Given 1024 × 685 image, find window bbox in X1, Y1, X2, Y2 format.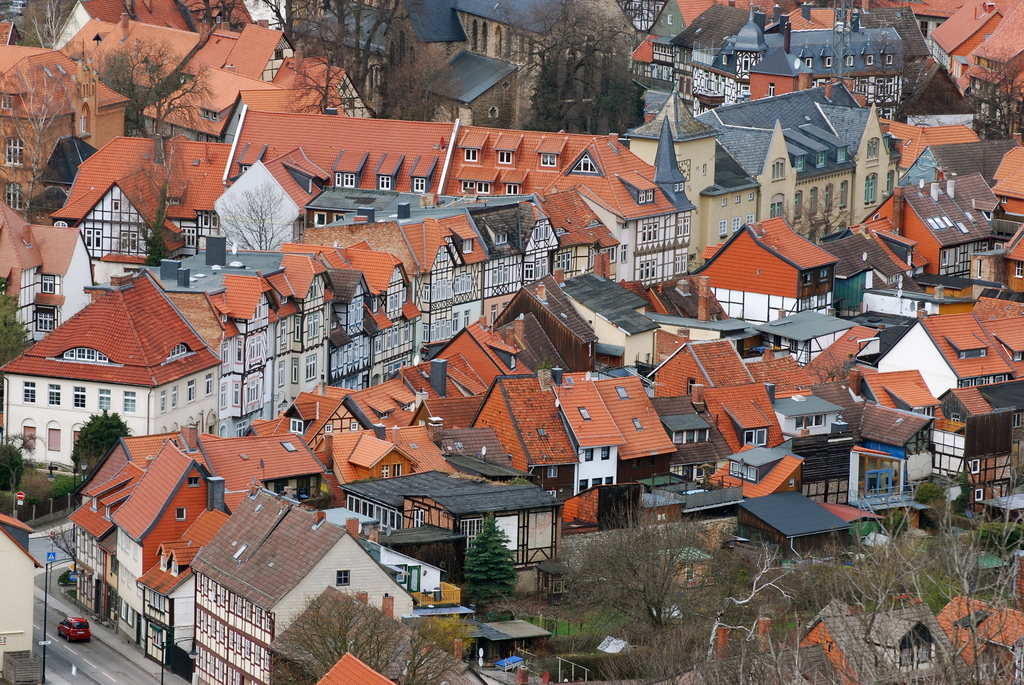
746, 212, 755, 221.
